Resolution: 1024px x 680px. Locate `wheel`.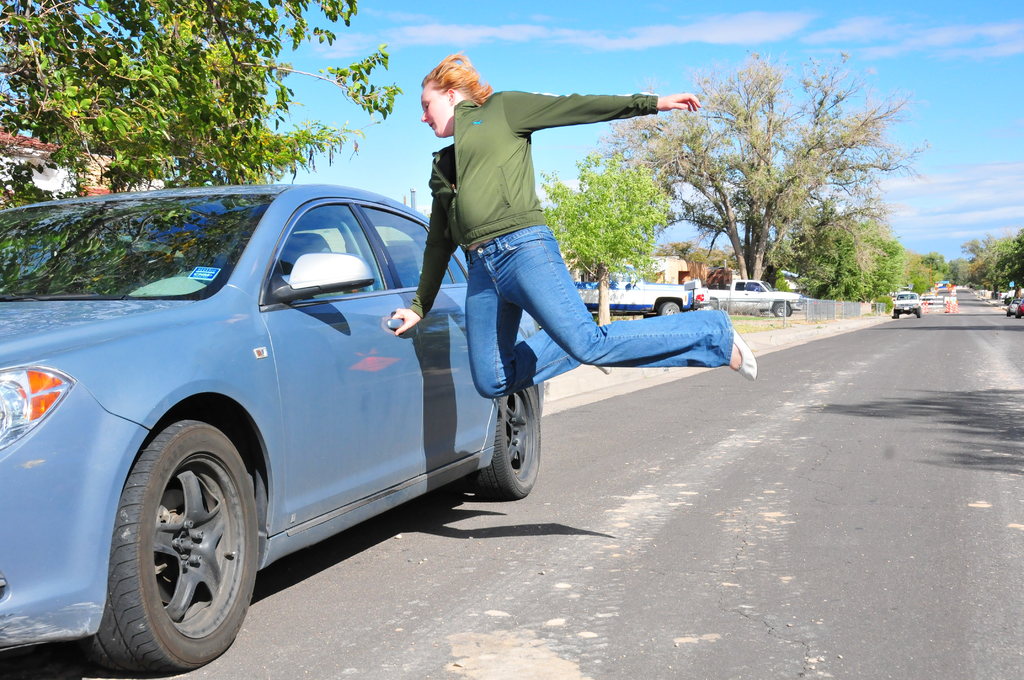
pyautogui.locateOnScreen(1008, 309, 1011, 316).
